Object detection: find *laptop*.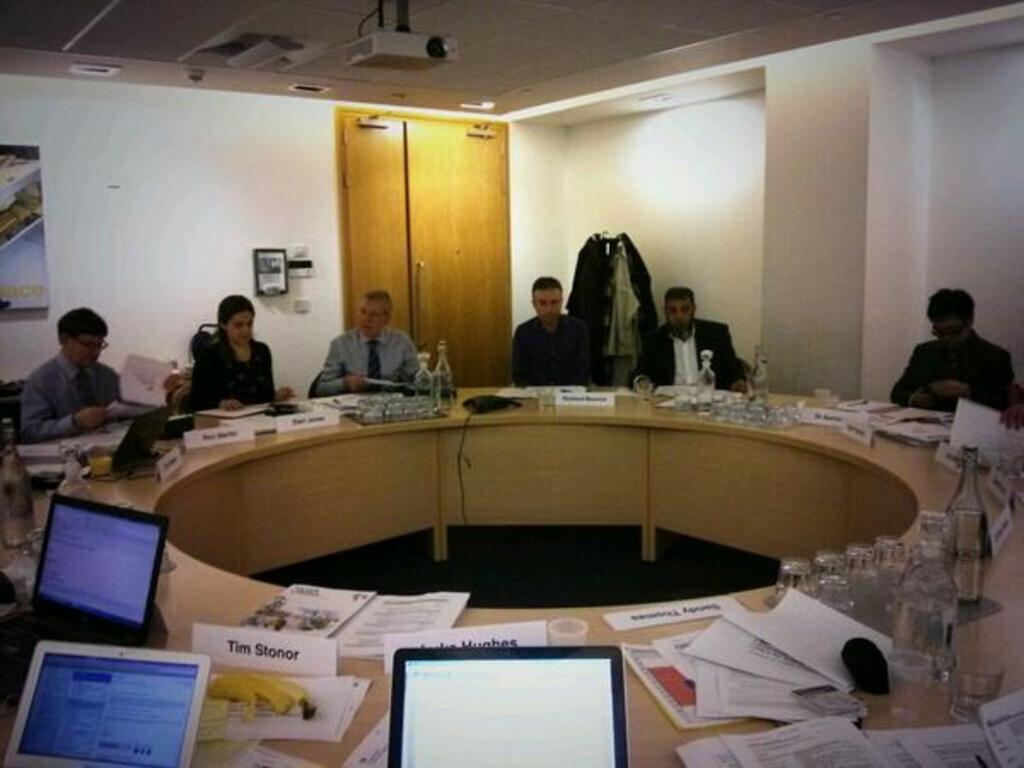
[x1=389, y1=643, x2=633, y2=766].
